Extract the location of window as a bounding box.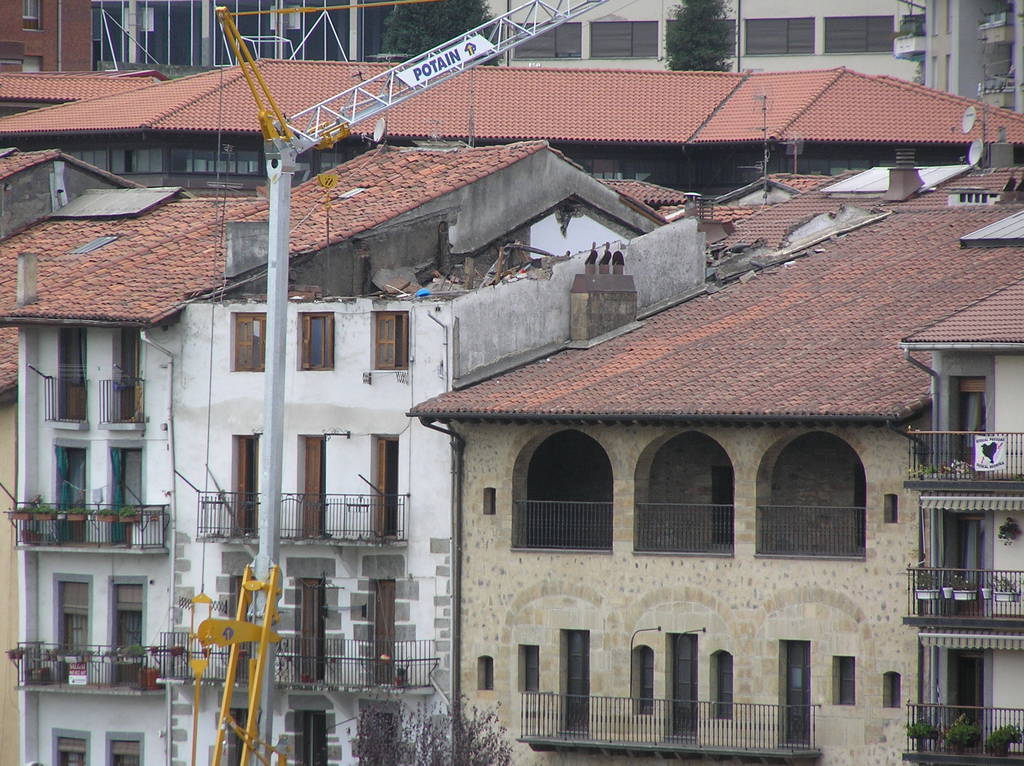
[822,15,896,54].
